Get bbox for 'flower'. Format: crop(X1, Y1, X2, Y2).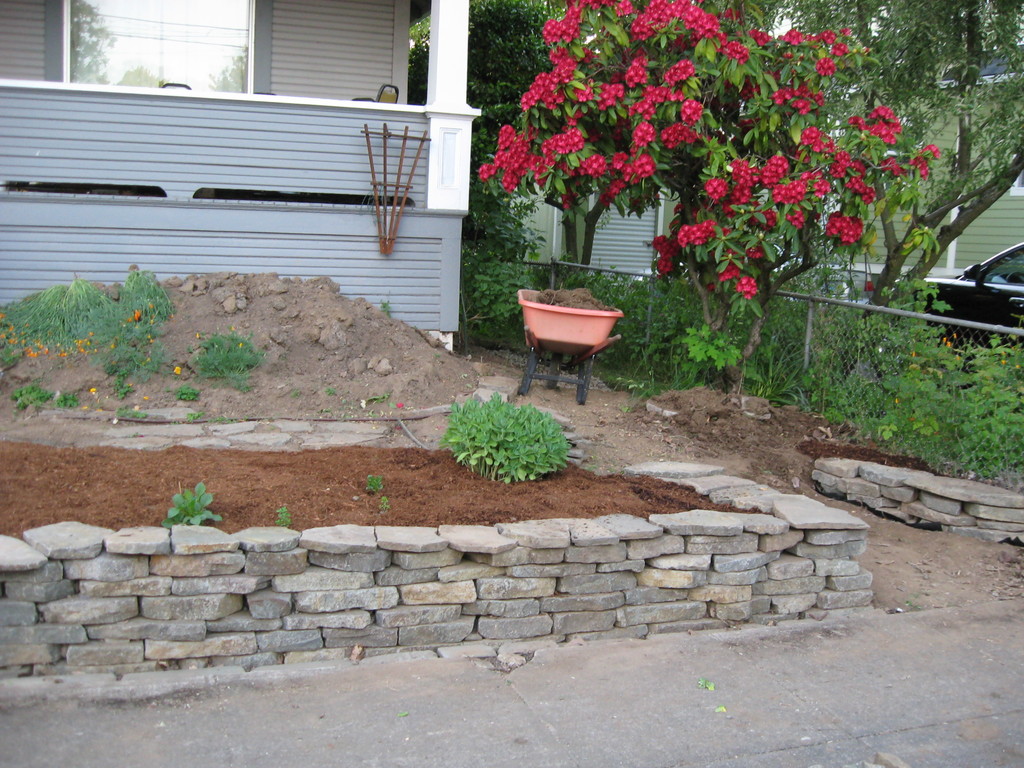
crop(170, 366, 184, 377).
